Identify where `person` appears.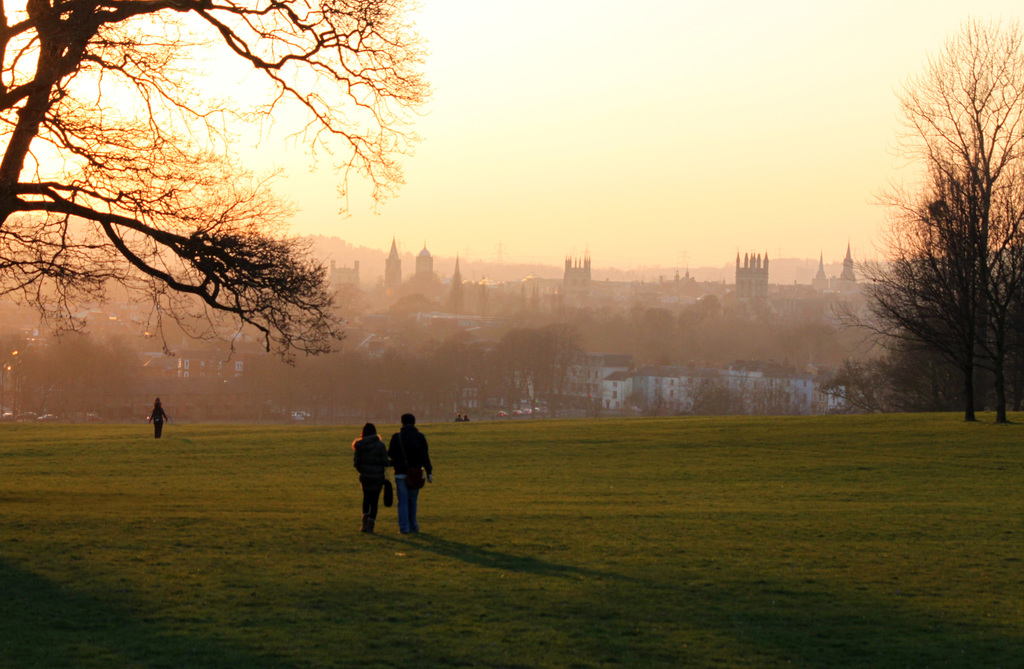
Appears at locate(462, 414, 470, 422).
